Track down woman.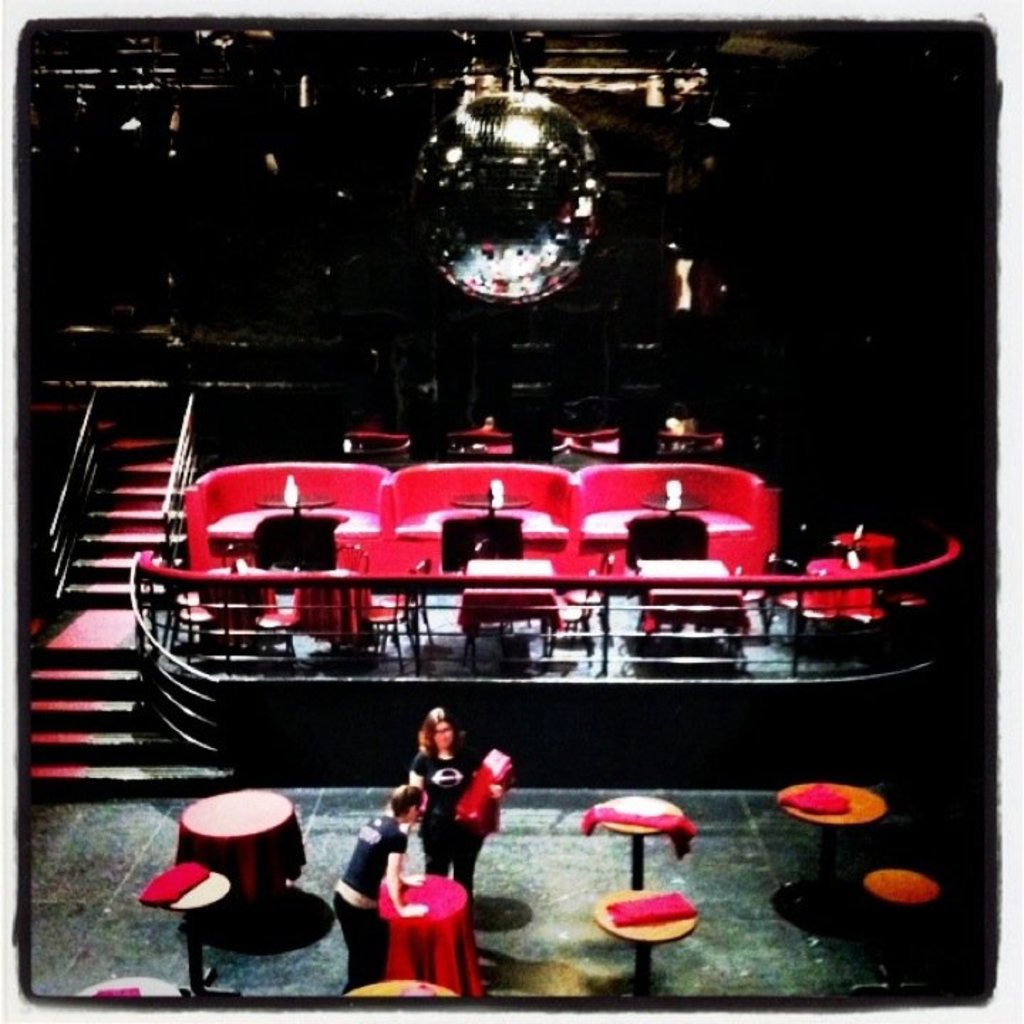
Tracked to 408:703:502:905.
